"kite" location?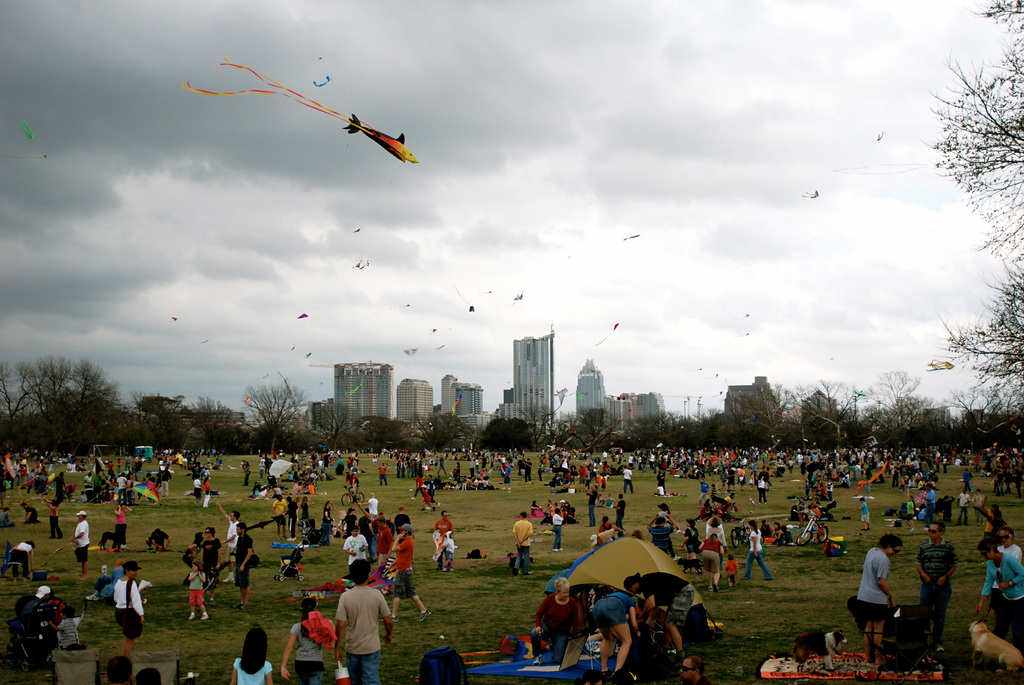
x1=342 y1=380 x2=364 y2=403
